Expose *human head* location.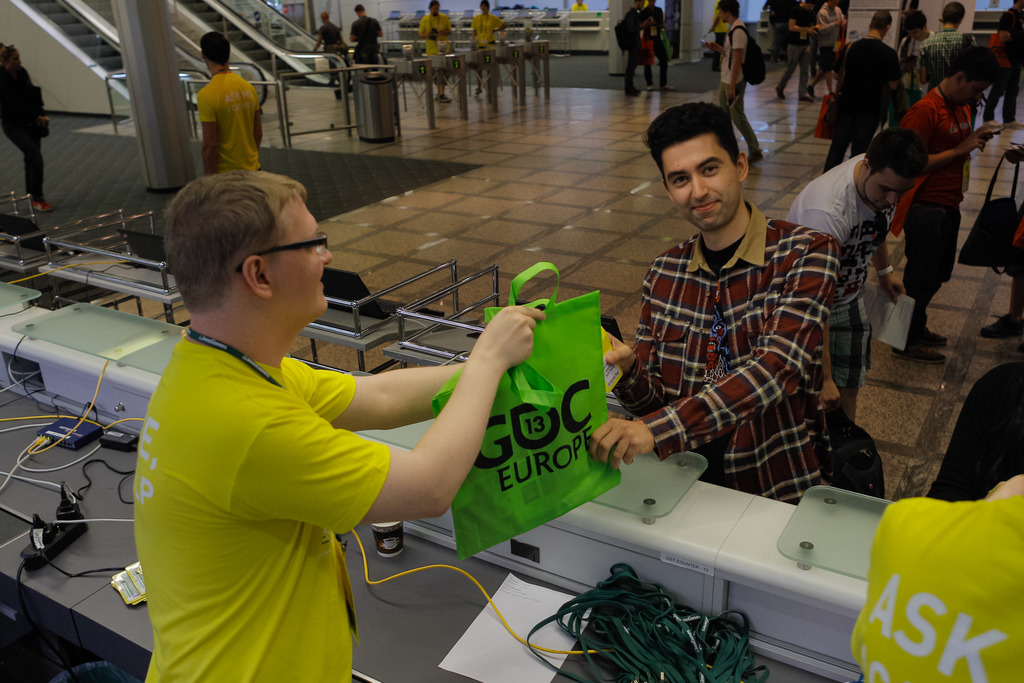
Exposed at (647,0,659,6).
